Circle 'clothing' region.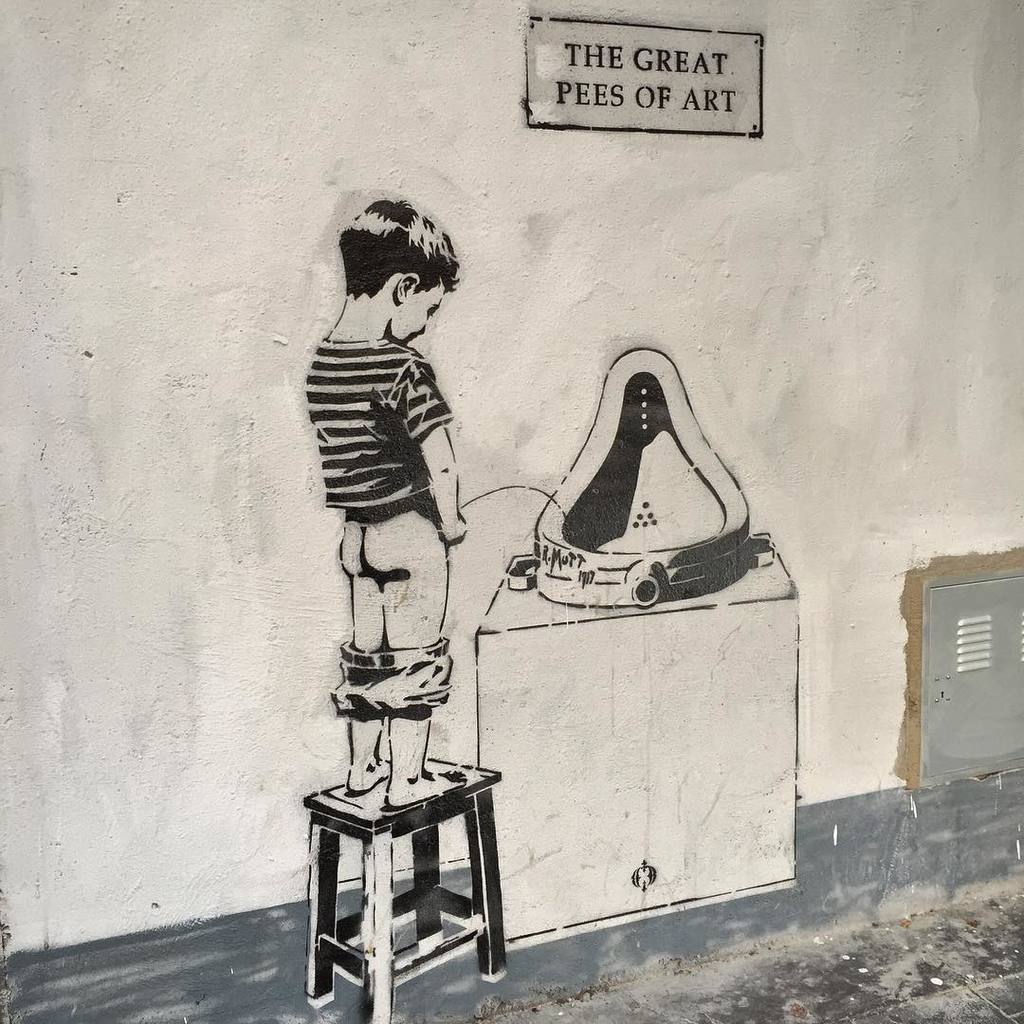
Region: select_region(311, 338, 452, 498).
